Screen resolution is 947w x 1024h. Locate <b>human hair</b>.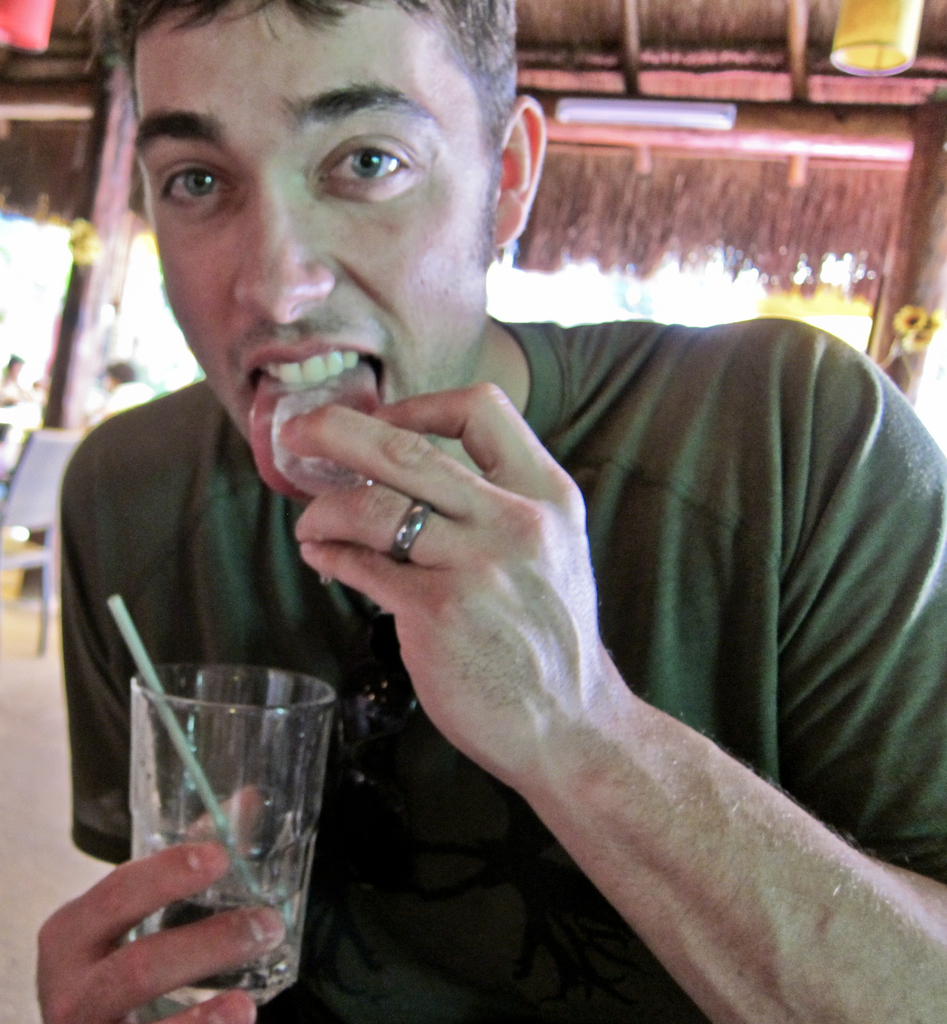
detection(63, 0, 521, 130).
